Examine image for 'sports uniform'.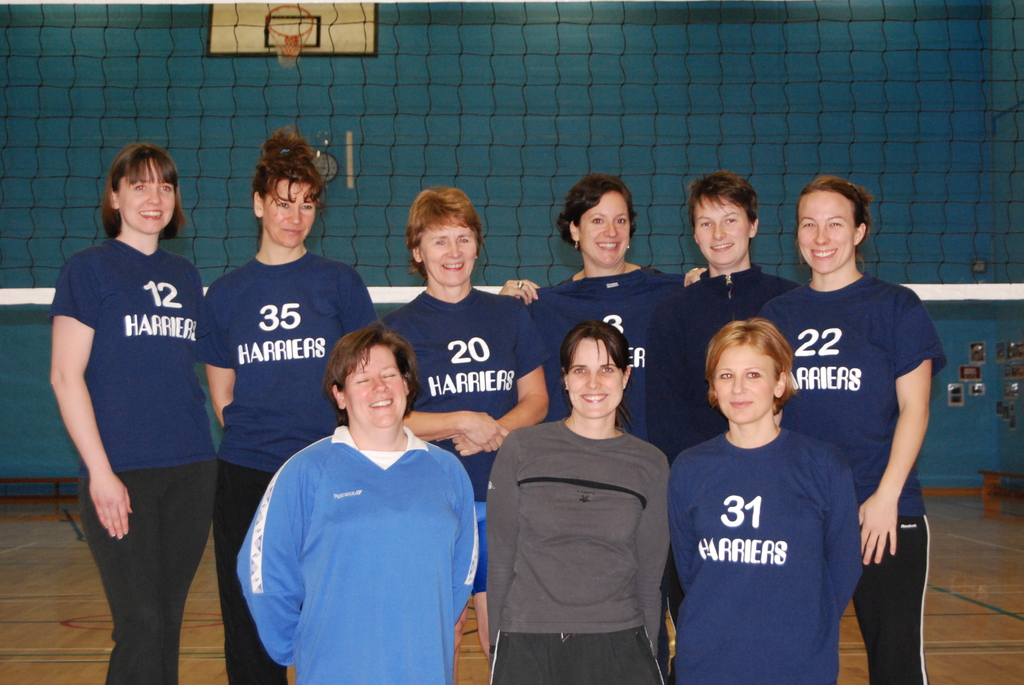
Examination result: 649 263 799 471.
